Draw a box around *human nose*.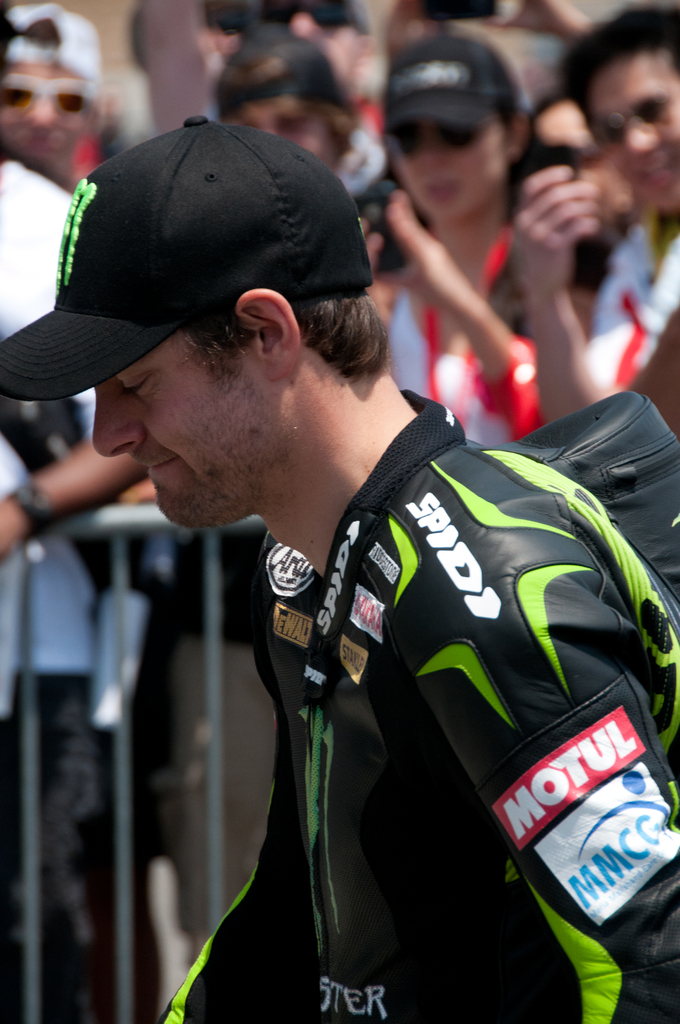
[x1=96, y1=383, x2=149, y2=451].
